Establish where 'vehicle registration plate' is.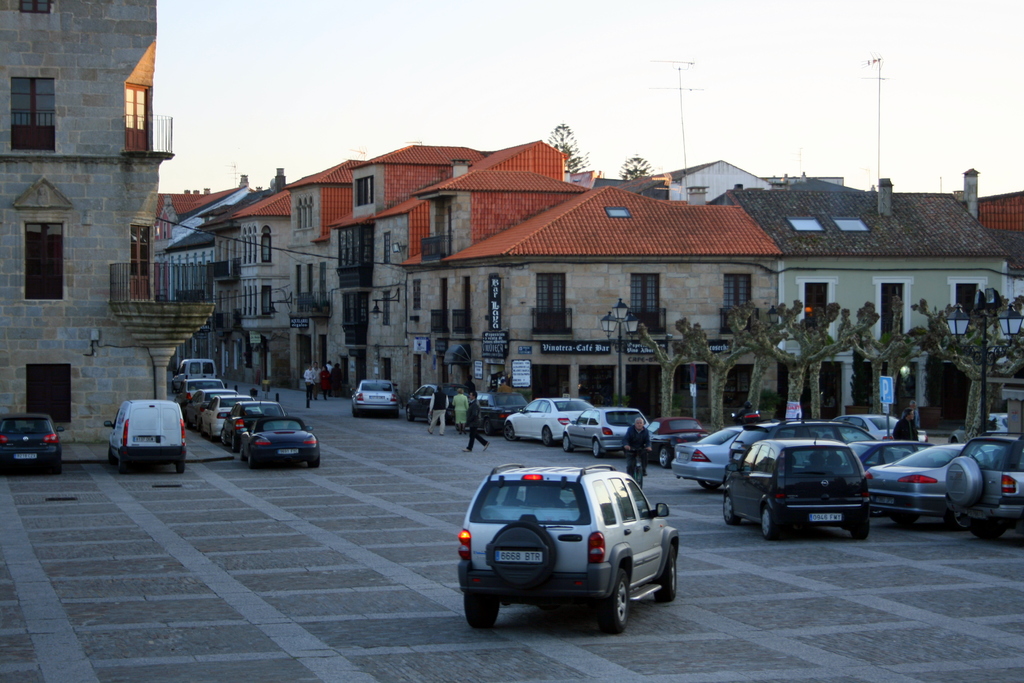
Established at box(490, 548, 547, 564).
